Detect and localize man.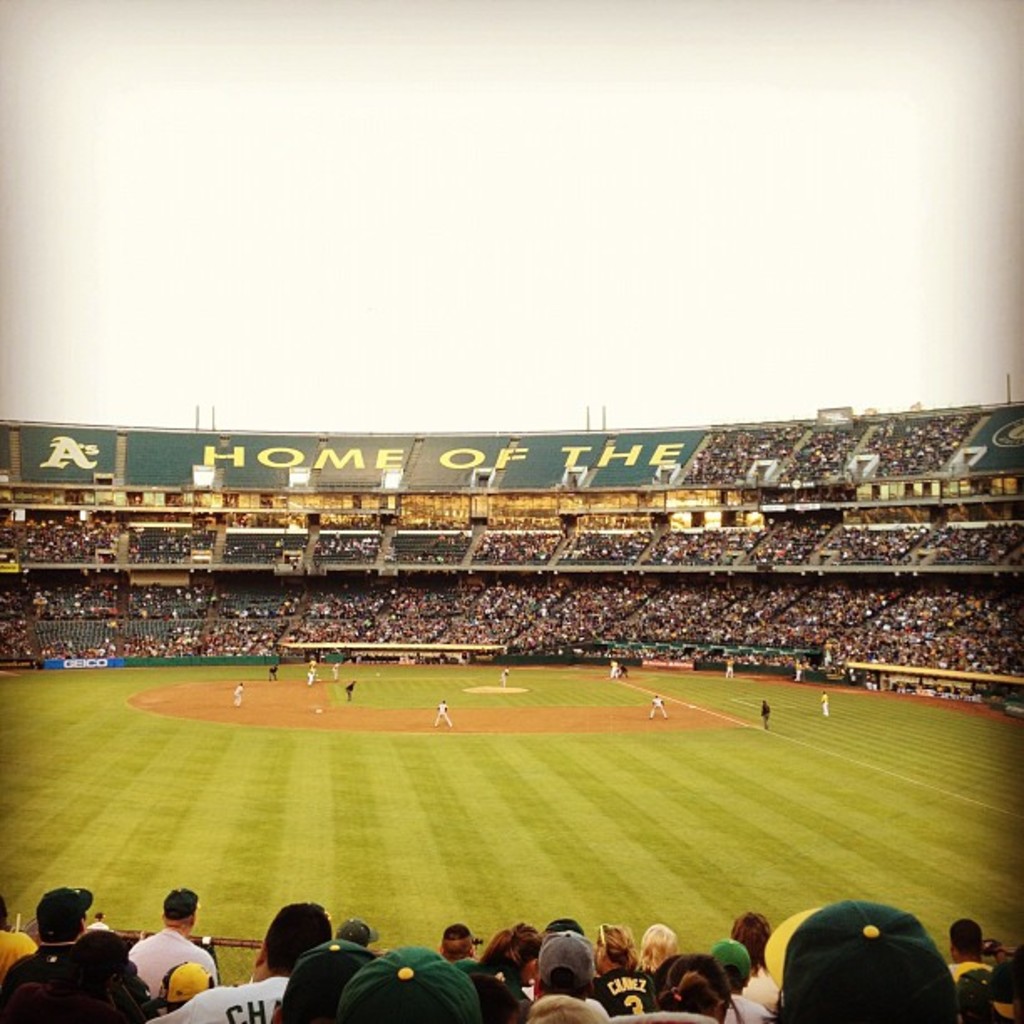
Localized at BBox(437, 924, 482, 969).
